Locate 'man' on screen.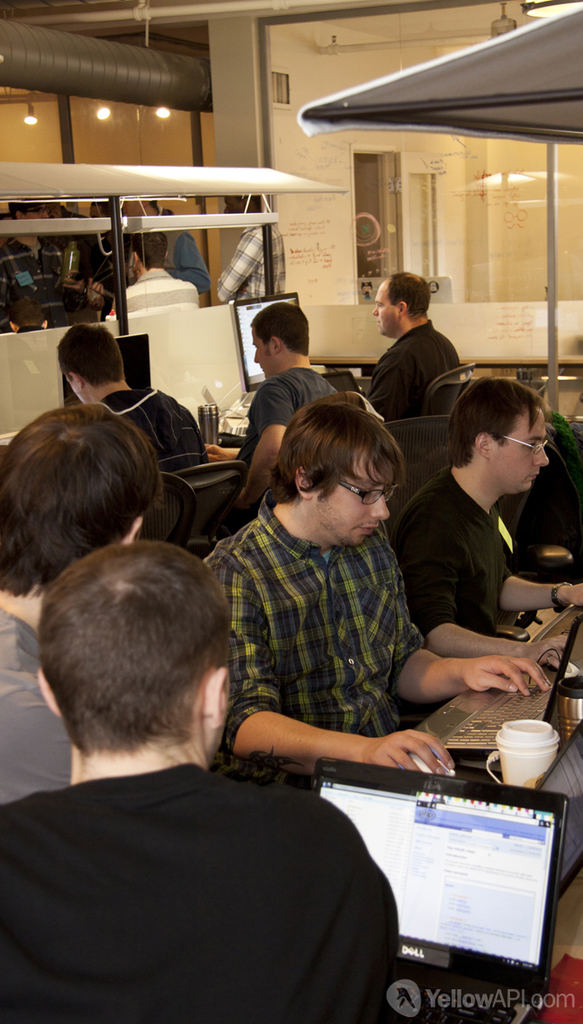
On screen at [x1=204, y1=303, x2=335, y2=502].
